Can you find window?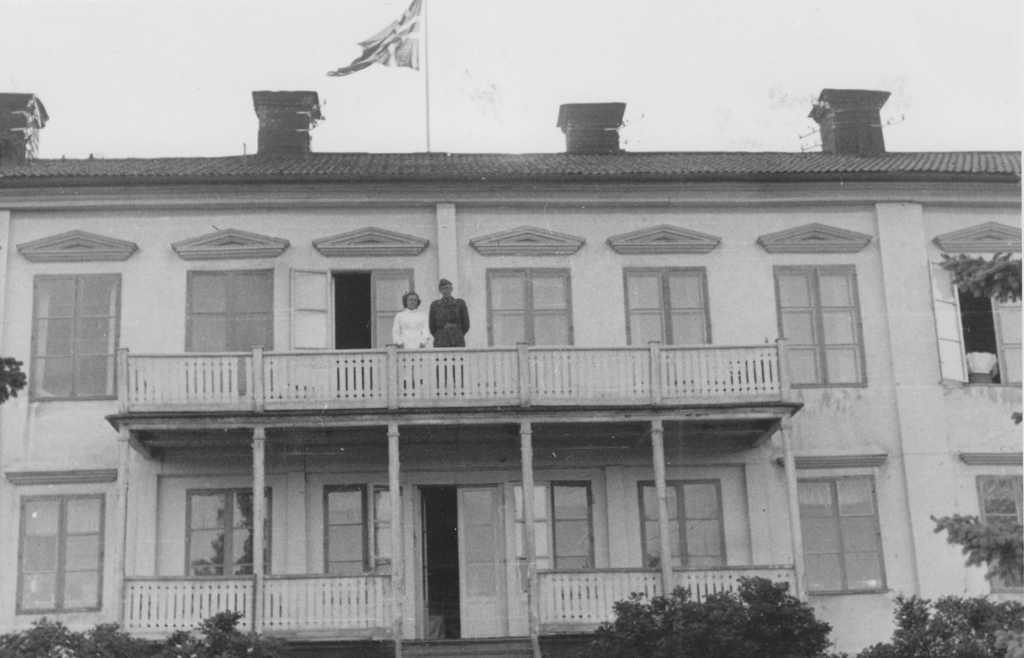
Yes, bounding box: rect(640, 485, 684, 569).
